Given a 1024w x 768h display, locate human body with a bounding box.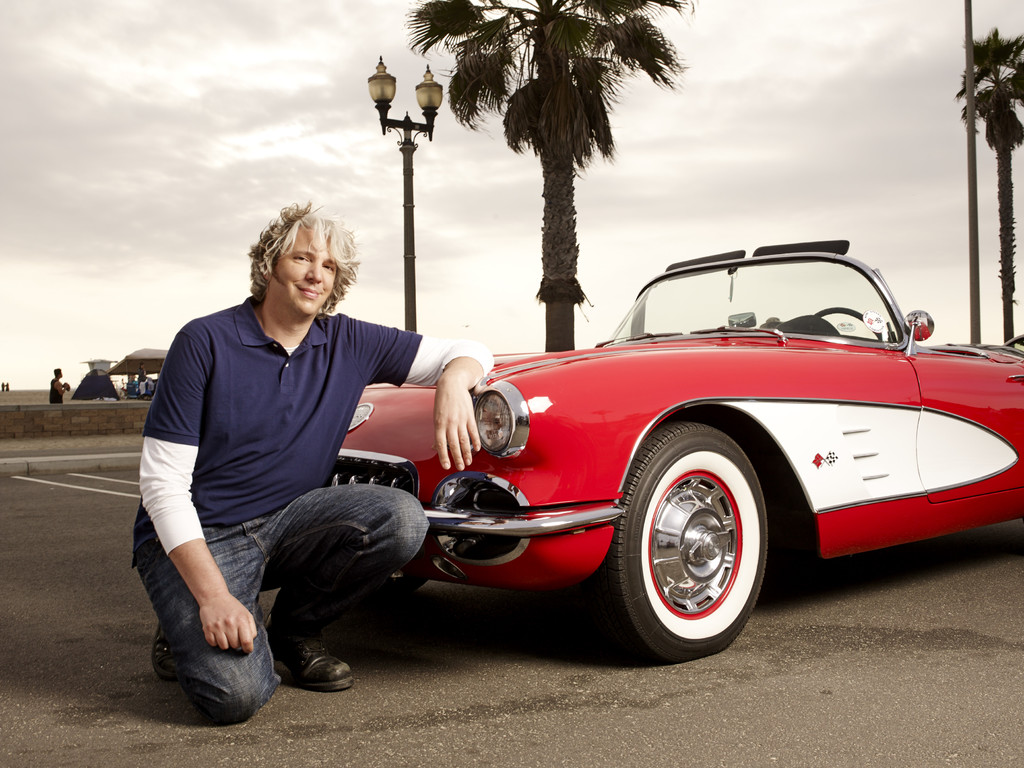
Located: [49, 376, 67, 405].
